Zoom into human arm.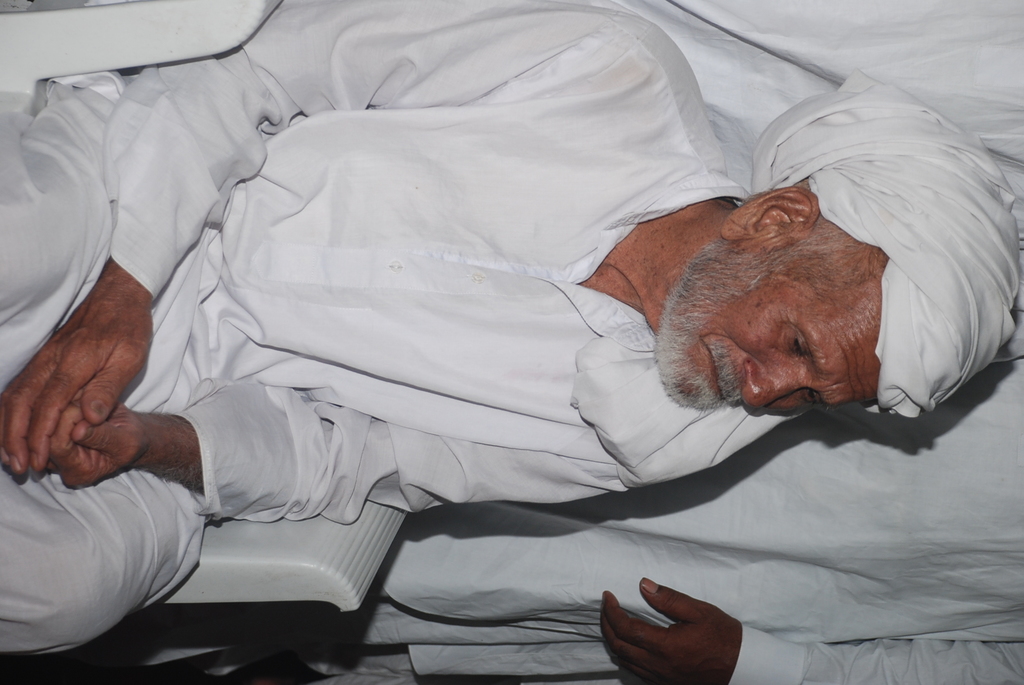
Zoom target: locate(600, 567, 1023, 684).
